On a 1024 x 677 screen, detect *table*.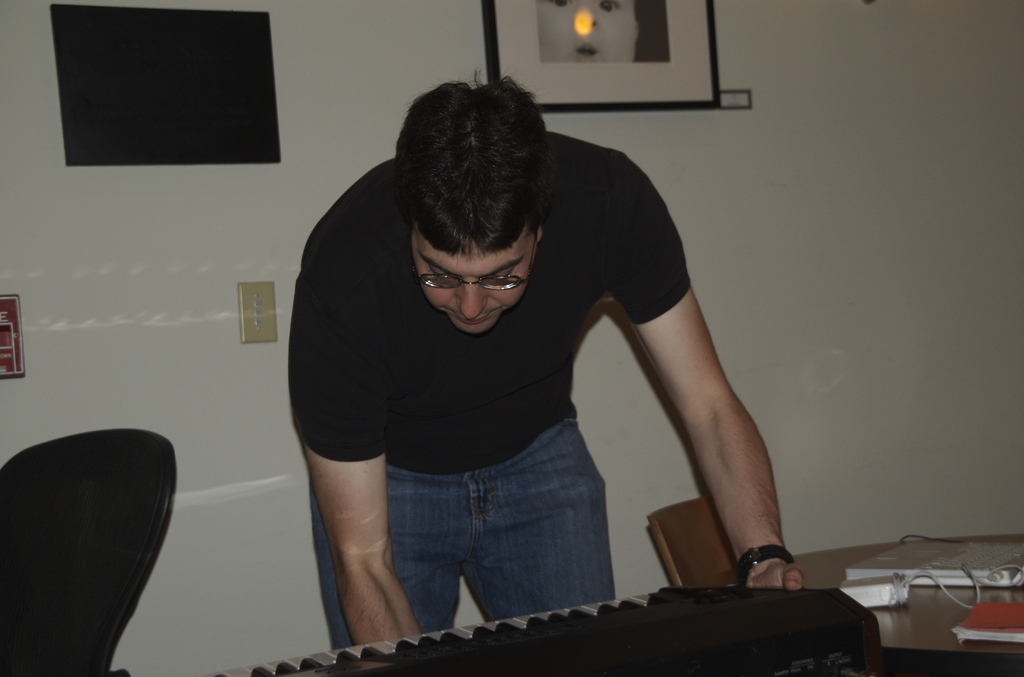
crop(735, 528, 1023, 673).
